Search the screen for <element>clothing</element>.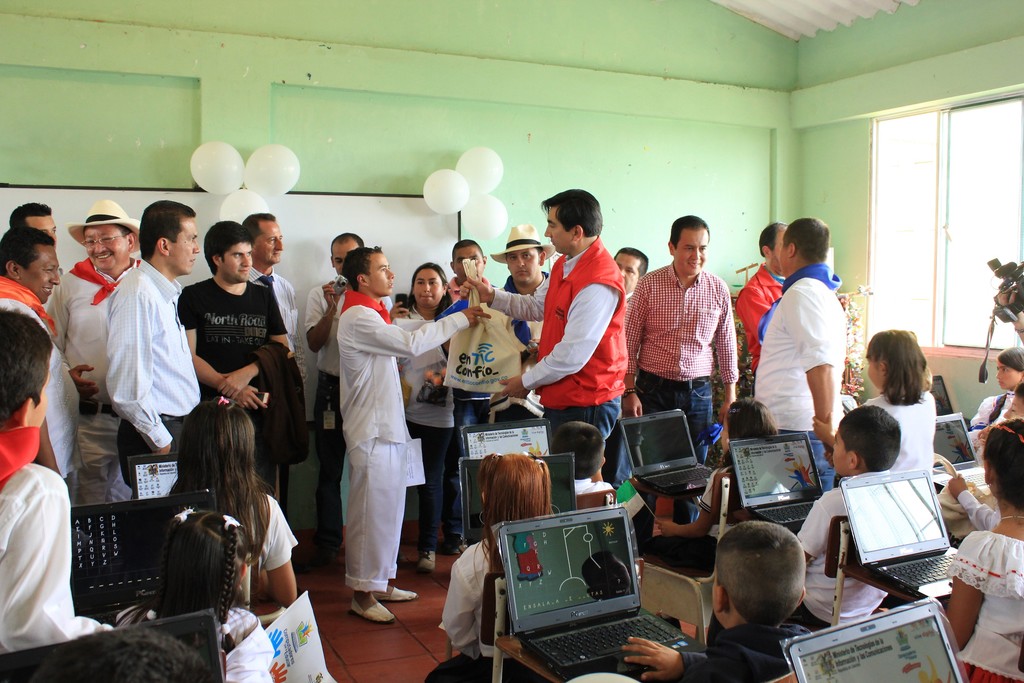
Found at crop(420, 534, 556, 682).
